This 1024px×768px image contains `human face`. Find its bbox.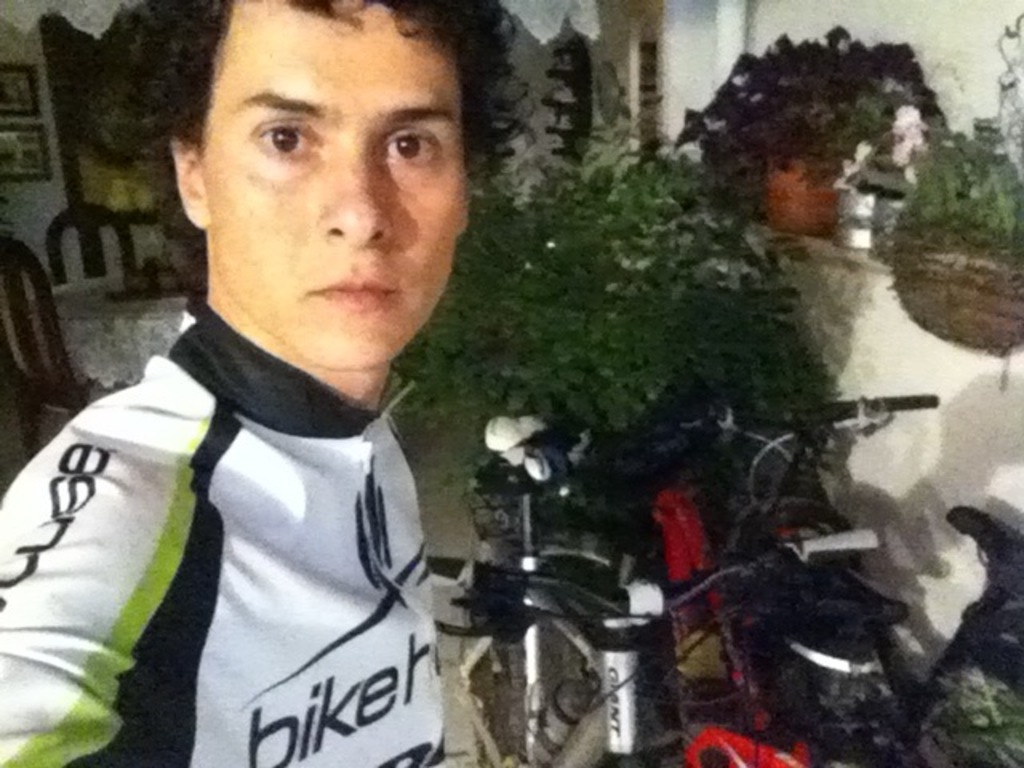
[200,0,453,366].
